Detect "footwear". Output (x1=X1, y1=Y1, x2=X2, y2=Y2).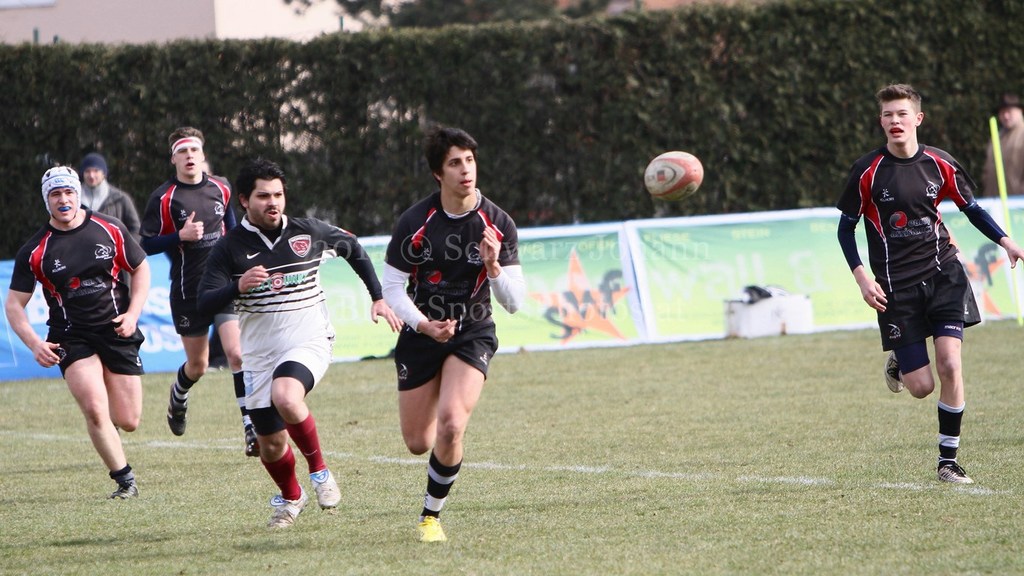
(x1=418, y1=514, x2=444, y2=546).
